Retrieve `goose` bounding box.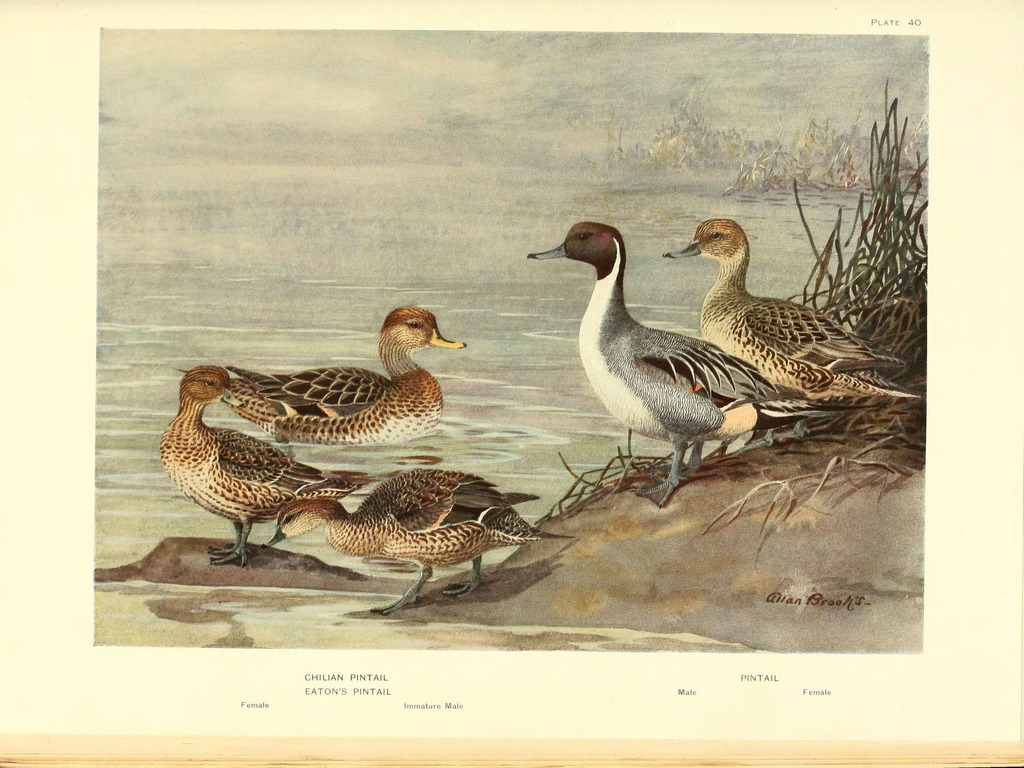
Bounding box: 522:223:862:503.
